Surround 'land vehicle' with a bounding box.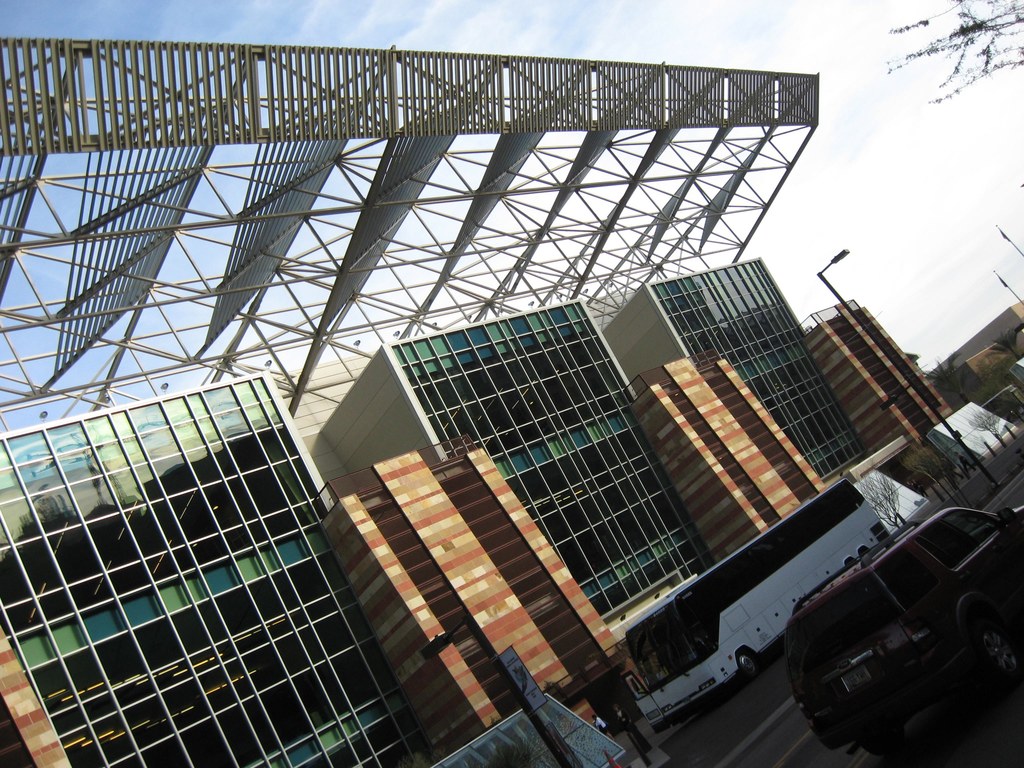
bbox=[816, 474, 1019, 754].
